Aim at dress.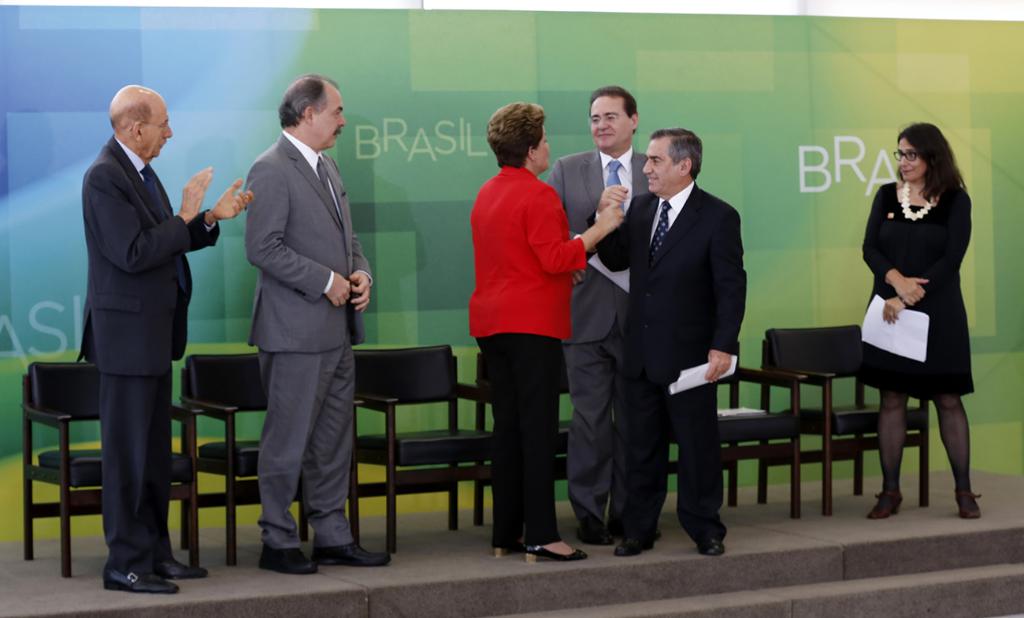
Aimed at [857,179,976,396].
